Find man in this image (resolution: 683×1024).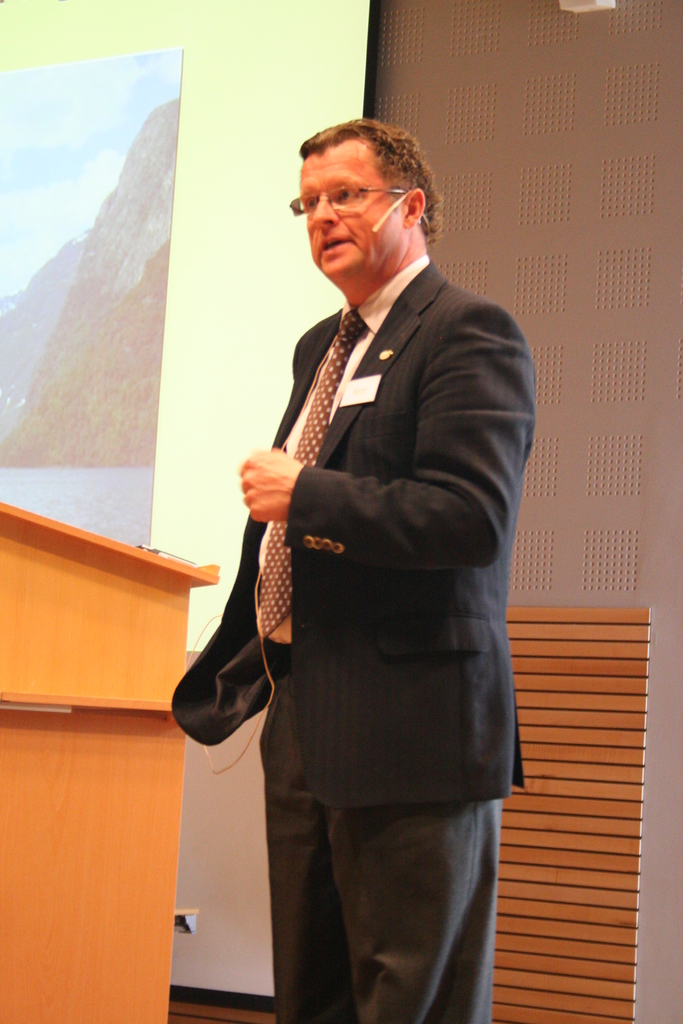
crop(197, 107, 534, 1016).
